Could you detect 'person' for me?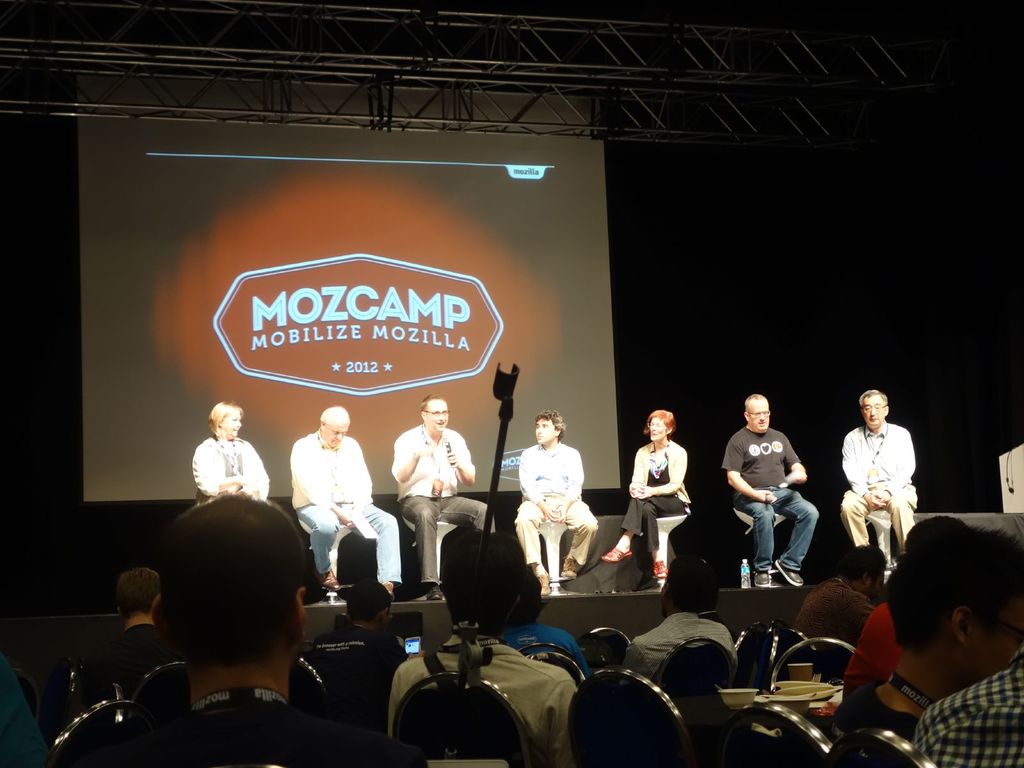
Detection result: left=822, top=520, right=1023, bottom=749.
